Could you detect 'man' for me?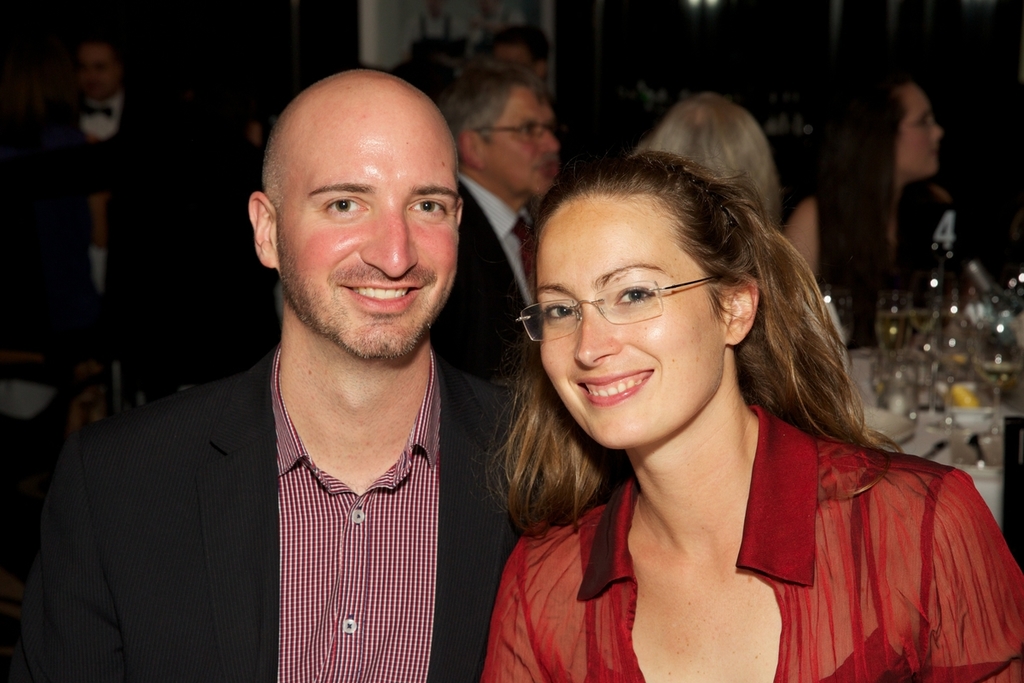
Detection result: (x1=430, y1=64, x2=562, y2=384).
